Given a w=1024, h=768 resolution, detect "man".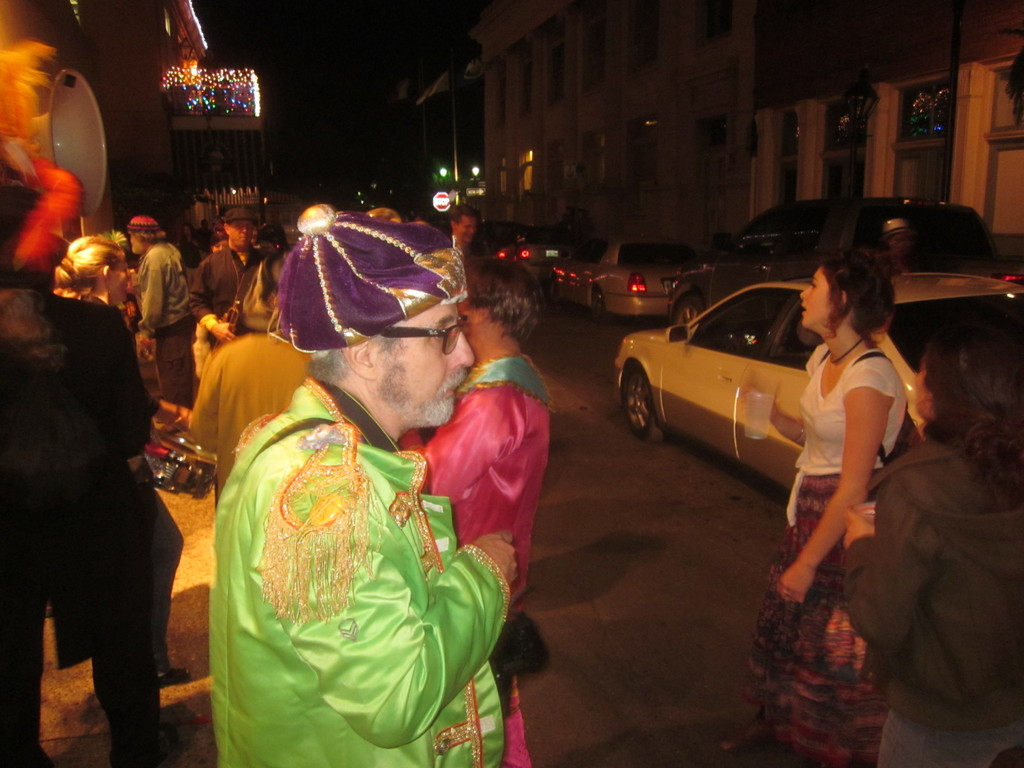
211:198:519:767.
